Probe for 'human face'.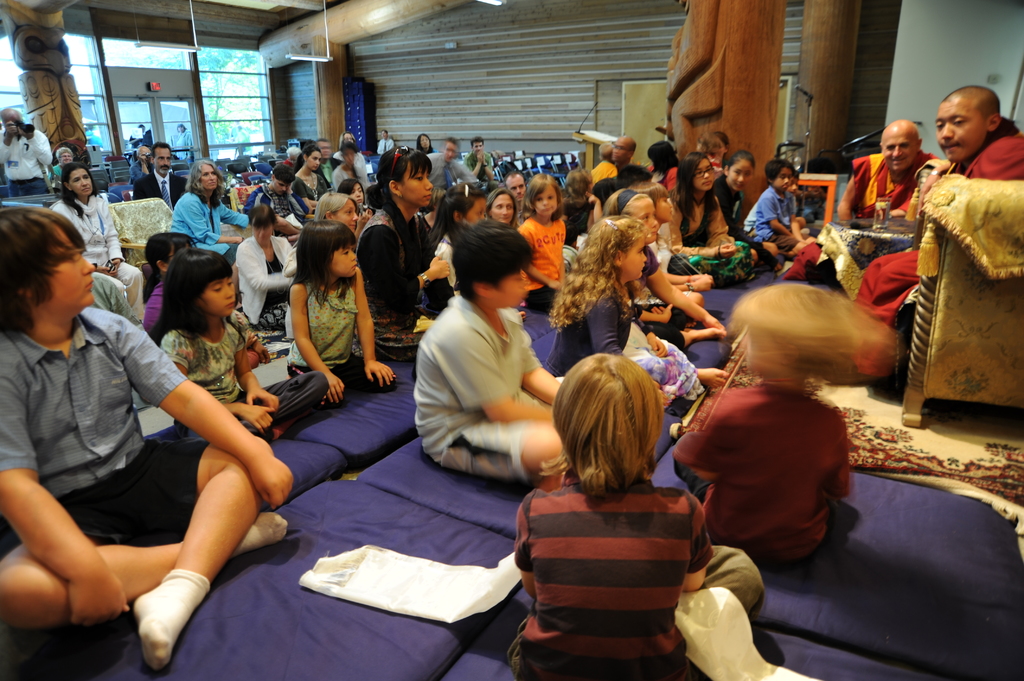
Probe result: (left=886, top=135, right=910, bottom=170).
